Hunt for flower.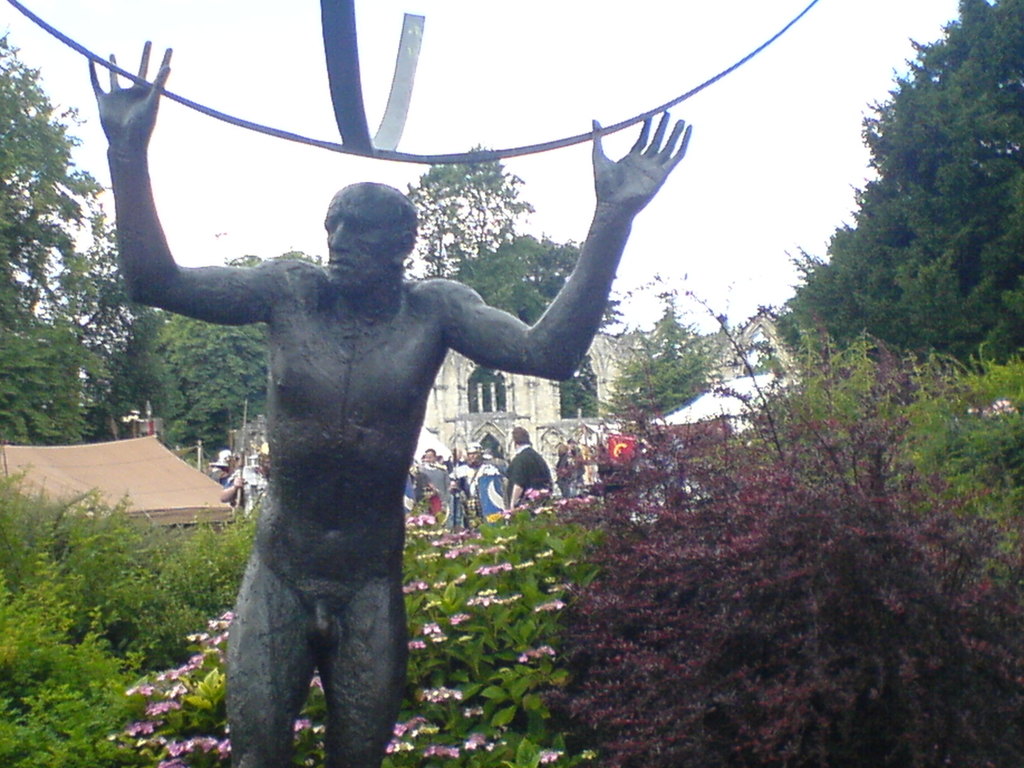
Hunted down at [433,528,476,550].
